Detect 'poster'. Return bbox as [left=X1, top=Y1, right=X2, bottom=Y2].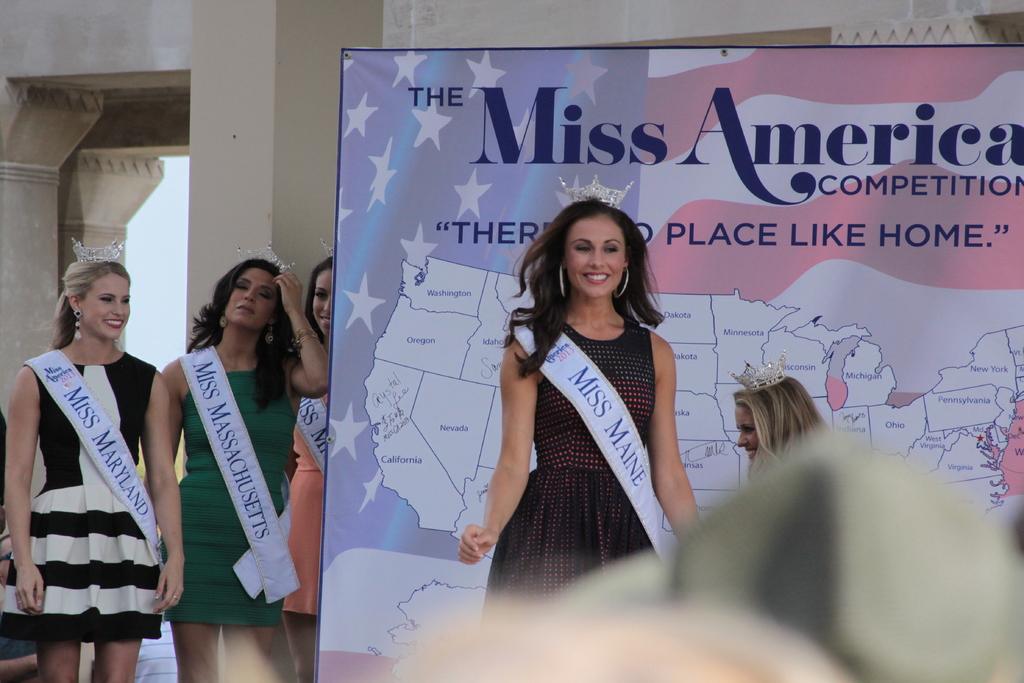
[left=314, top=43, right=1023, bottom=682].
